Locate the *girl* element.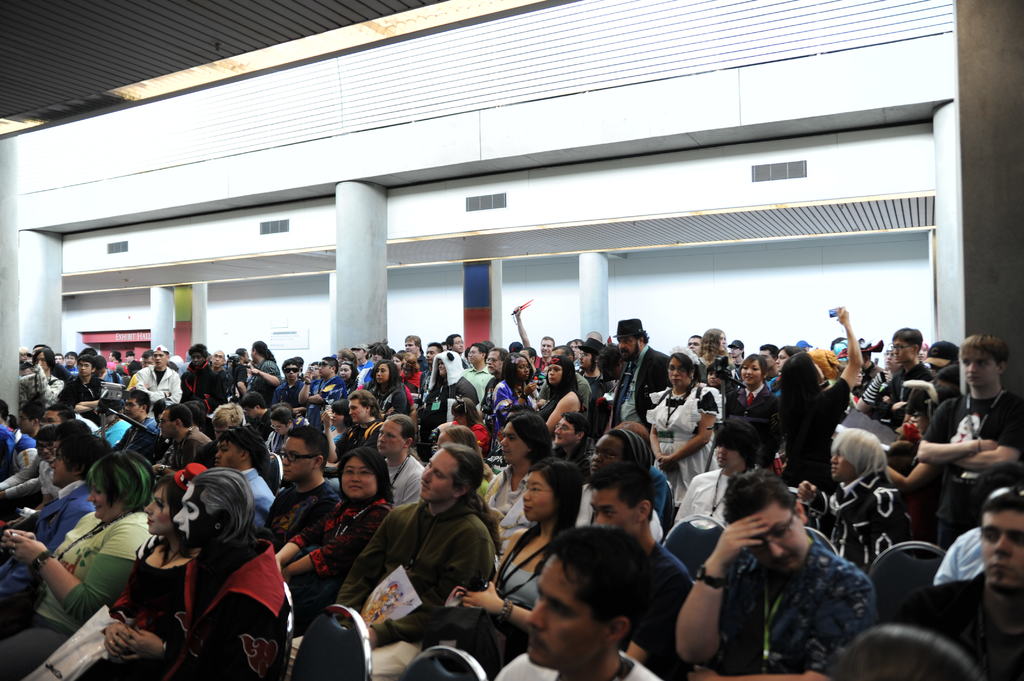
Element bbox: bbox(539, 355, 579, 437).
